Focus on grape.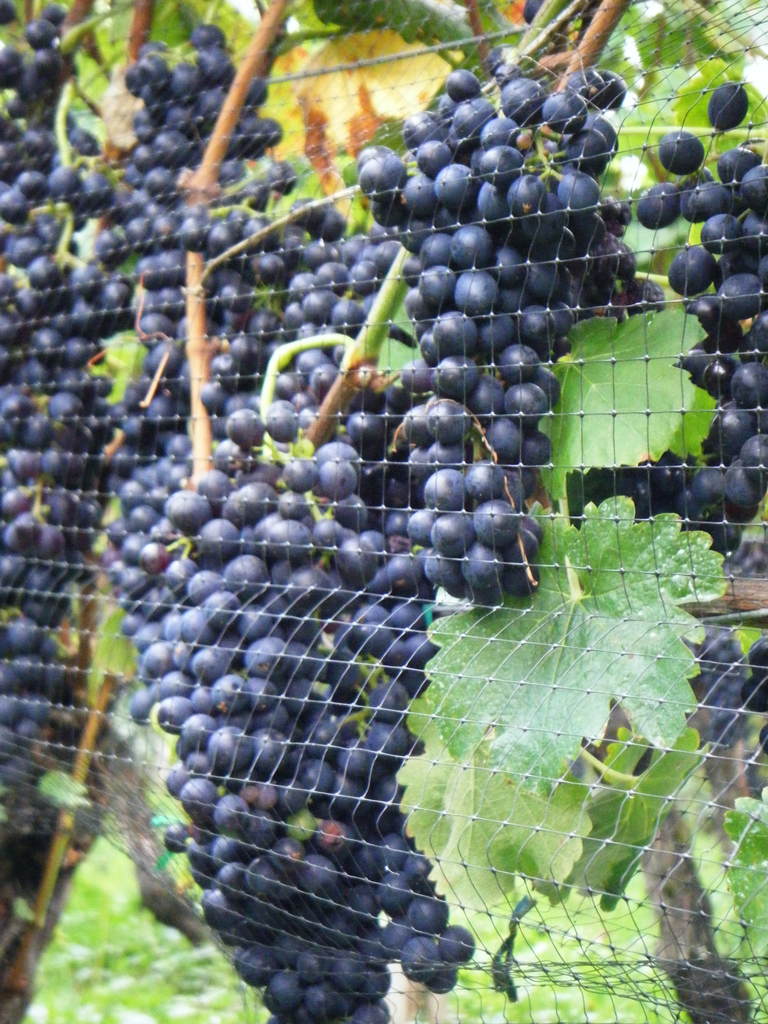
Focused at (708,79,753,134).
